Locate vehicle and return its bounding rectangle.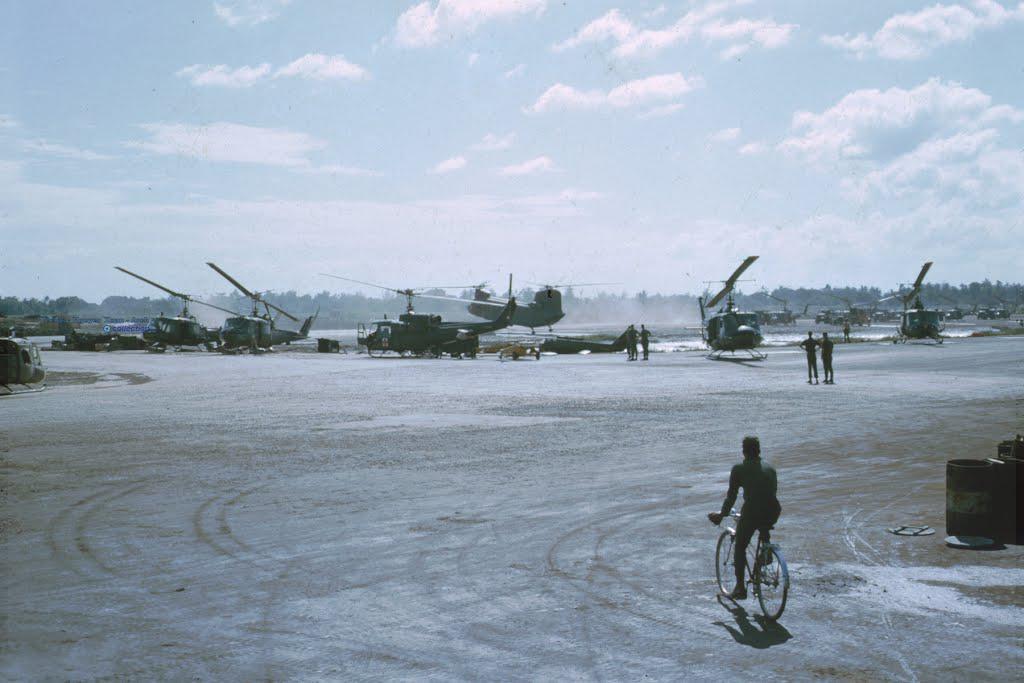
<region>113, 263, 239, 354</region>.
